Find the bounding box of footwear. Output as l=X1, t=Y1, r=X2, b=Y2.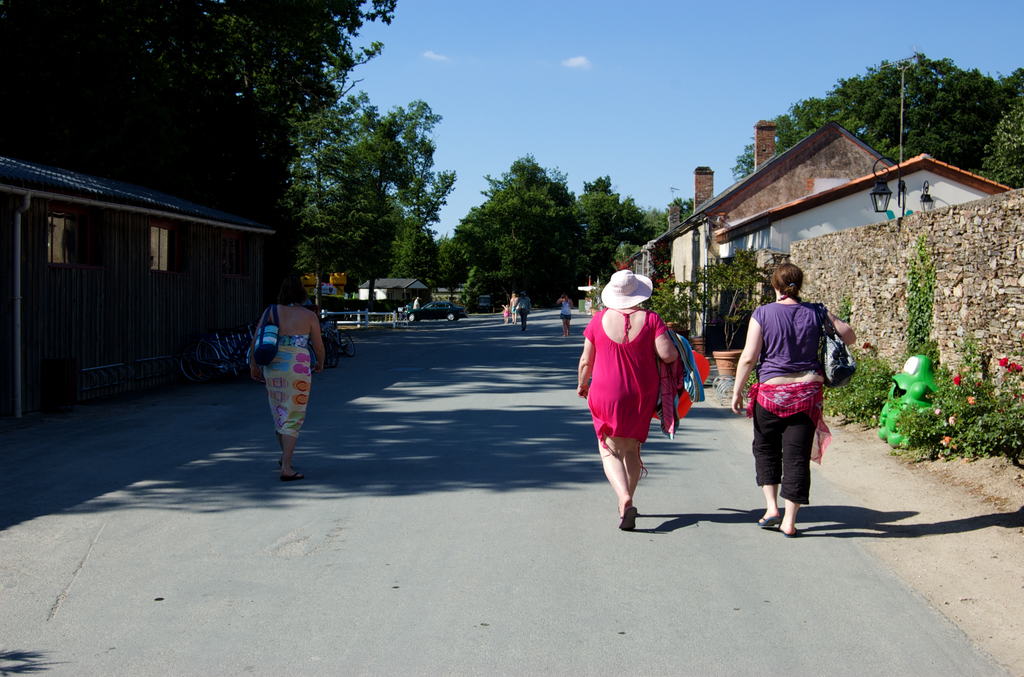
l=619, t=503, r=640, b=539.
